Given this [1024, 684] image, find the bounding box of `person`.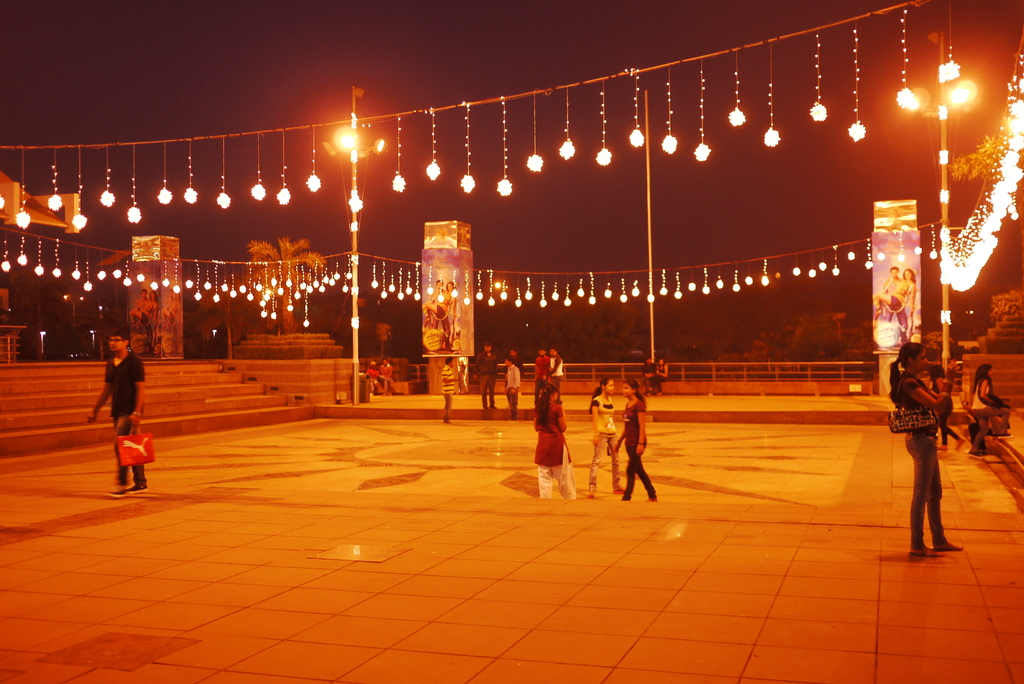
{"x1": 136, "y1": 288, "x2": 155, "y2": 326}.
